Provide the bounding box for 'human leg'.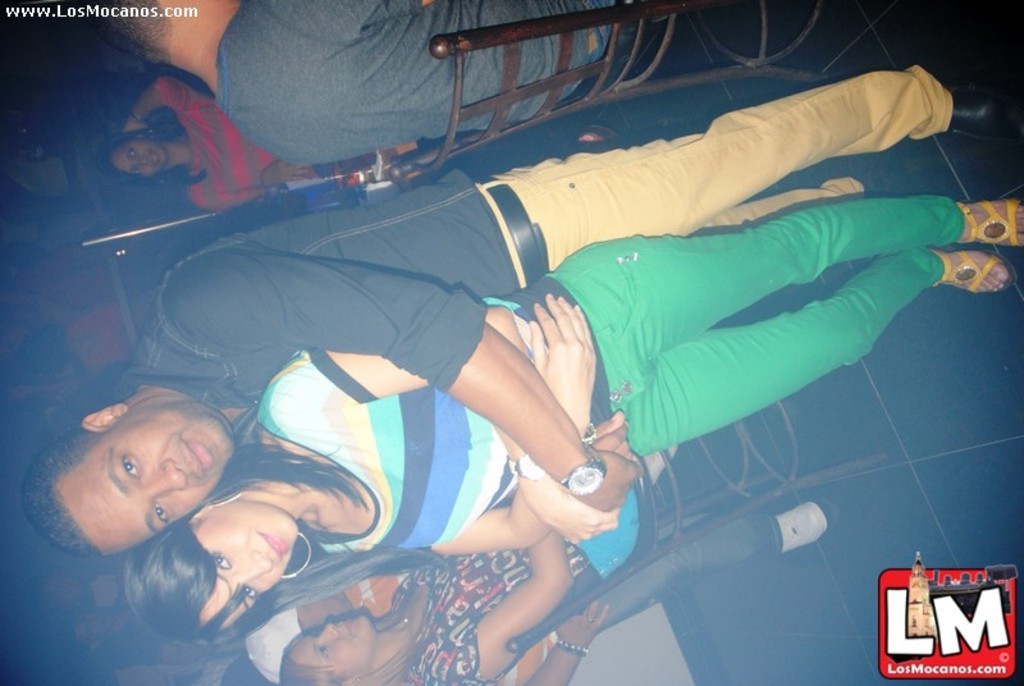
BBox(552, 512, 824, 646).
